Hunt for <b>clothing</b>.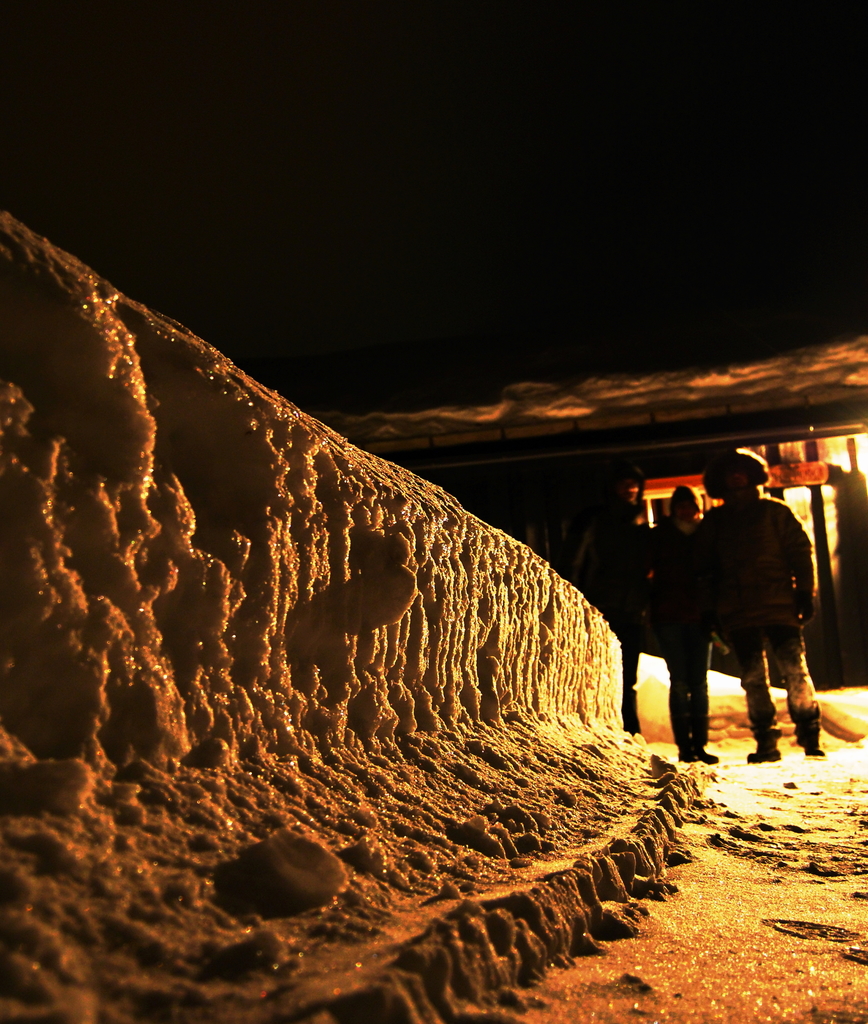
Hunted down at l=675, t=455, r=839, b=742.
